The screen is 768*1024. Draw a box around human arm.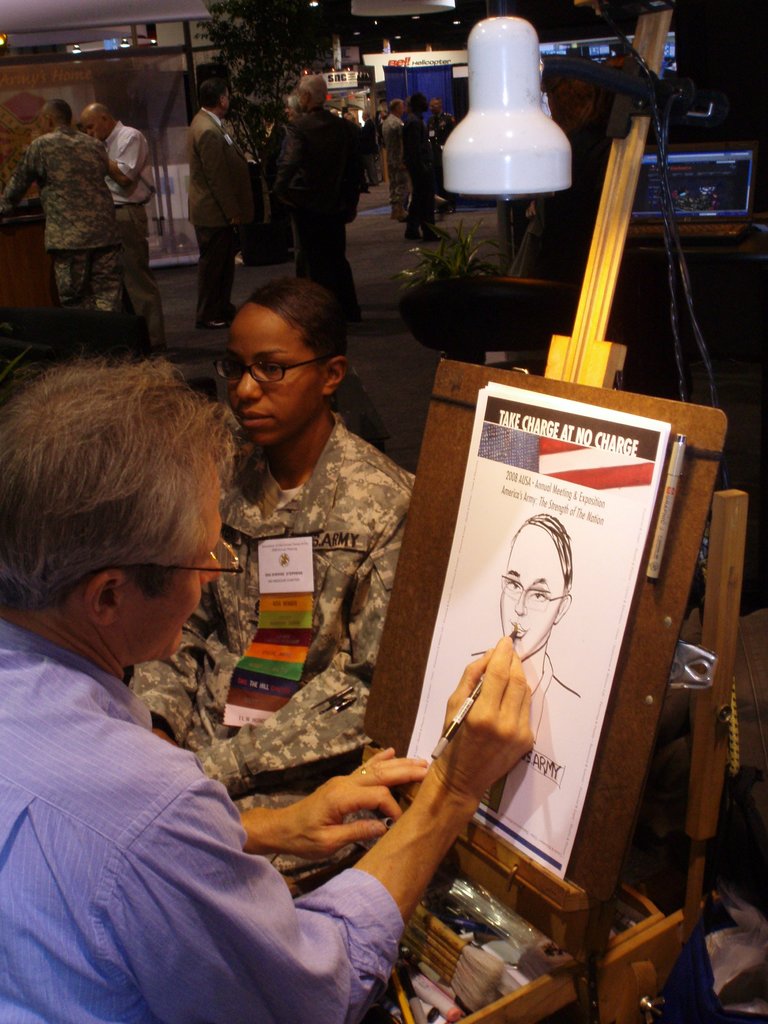
(193, 463, 440, 801).
